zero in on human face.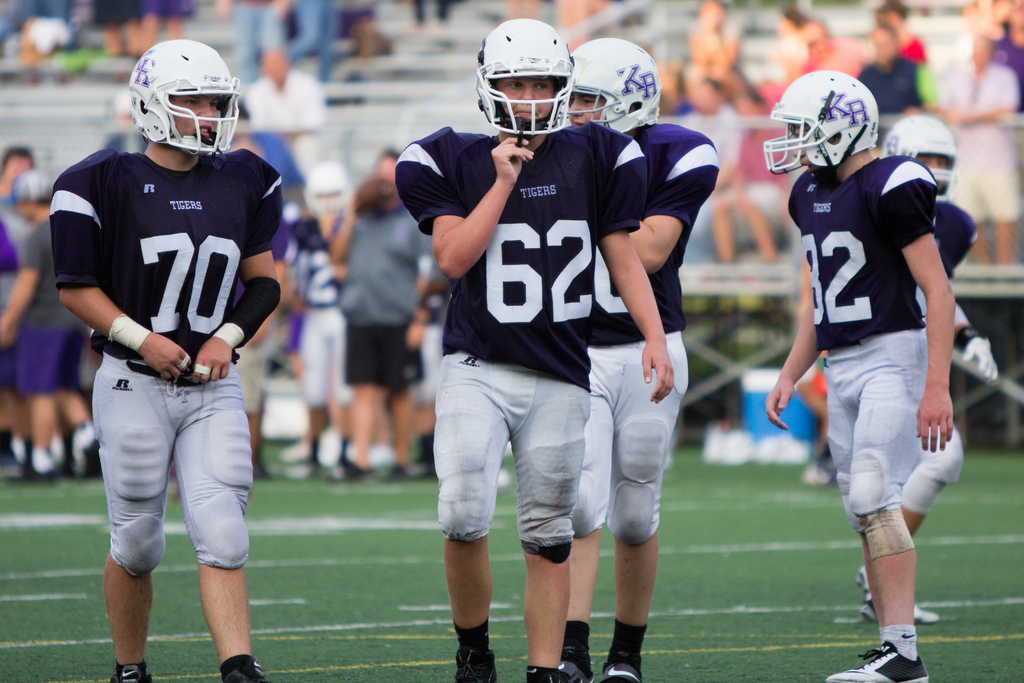
Zeroed in: {"left": 566, "top": 89, "right": 606, "bottom": 120}.
